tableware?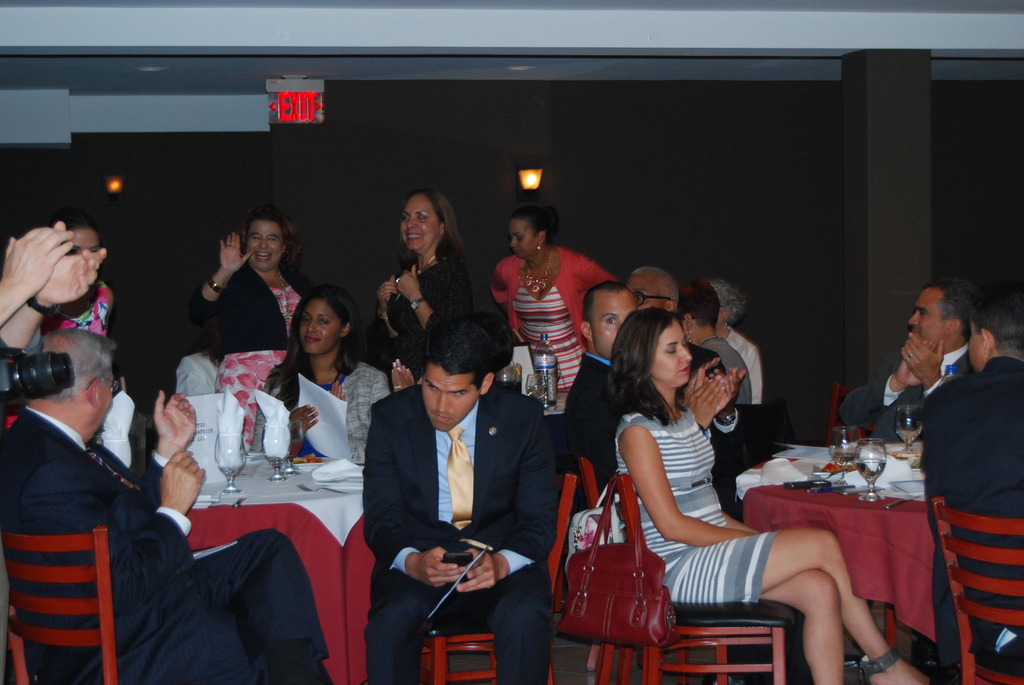
<region>829, 429, 866, 491</region>
